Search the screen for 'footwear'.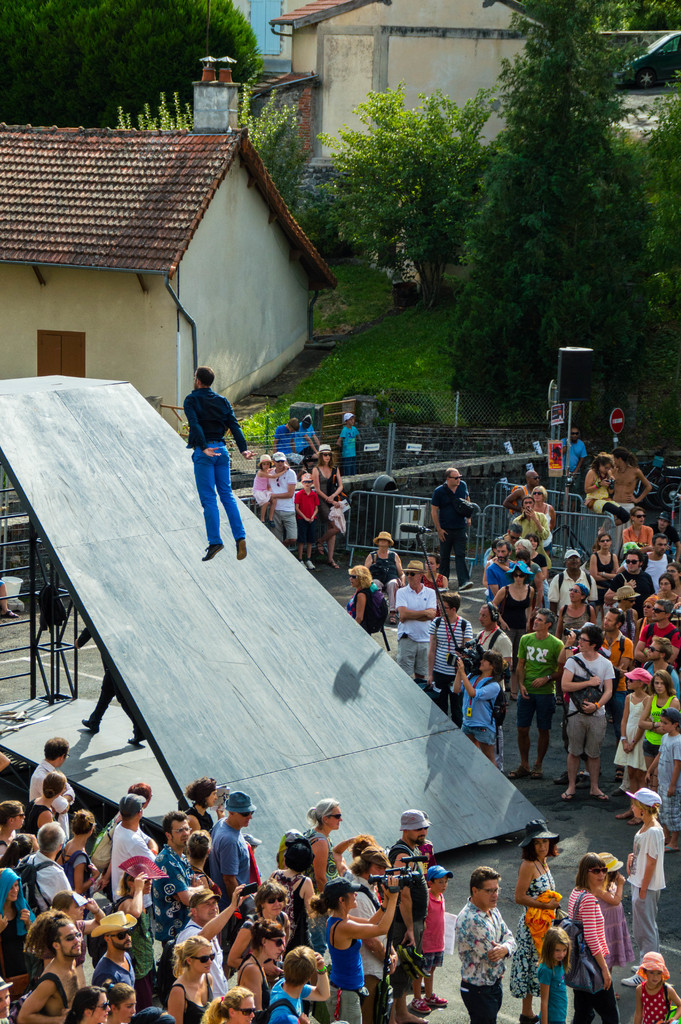
Found at 631/964/639/971.
